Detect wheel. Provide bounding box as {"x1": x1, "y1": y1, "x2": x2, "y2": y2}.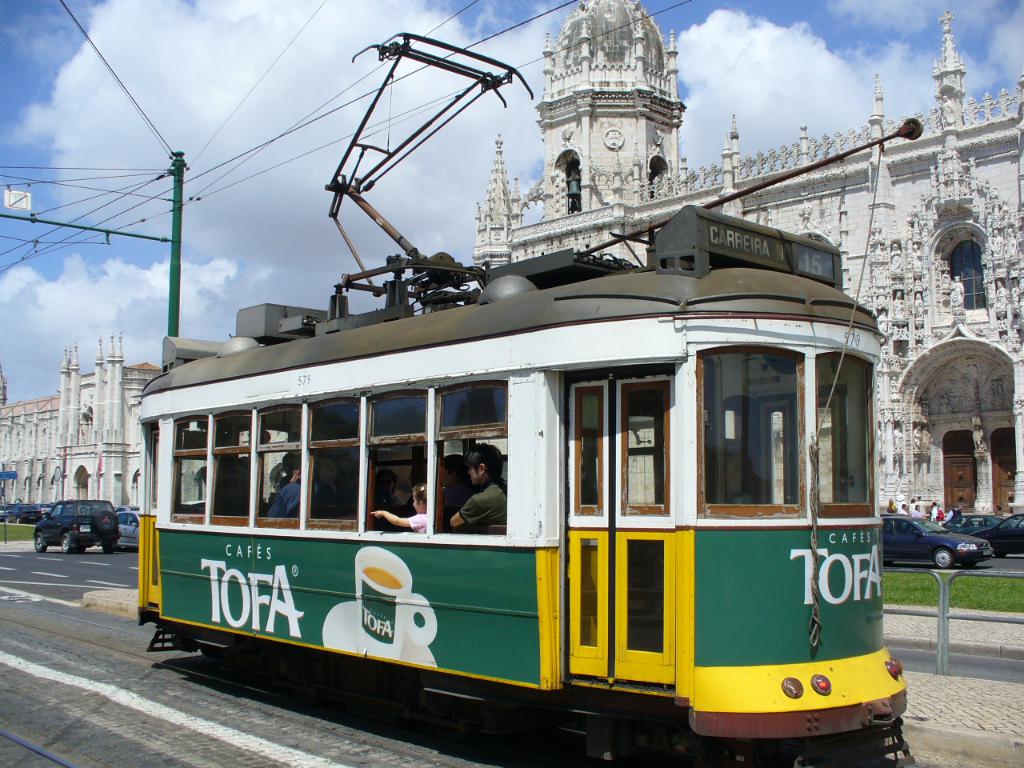
{"x1": 61, "y1": 534, "x2": 73, "y2": 550}.
